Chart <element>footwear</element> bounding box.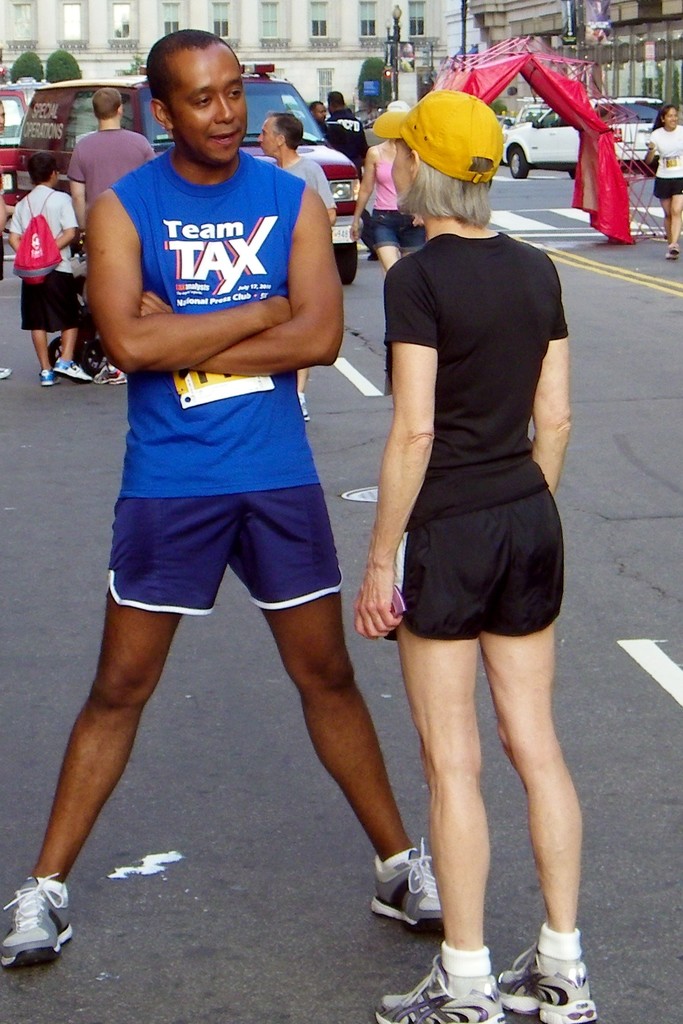
Charted: 37/369/56/391.
